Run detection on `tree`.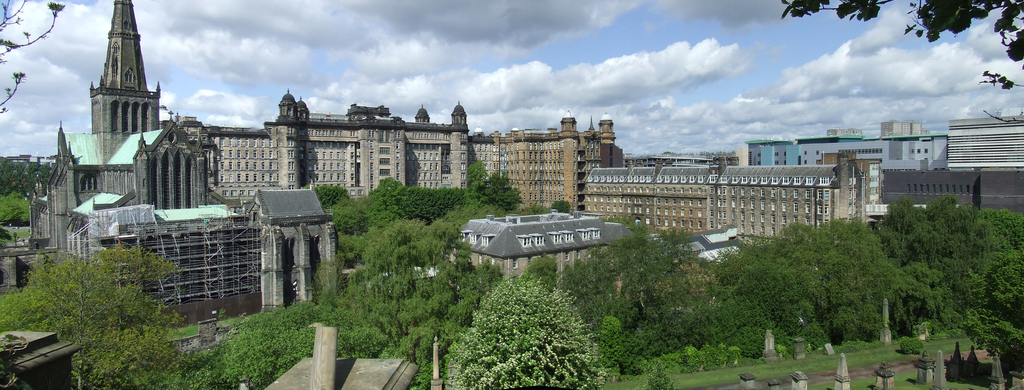
Result: (x1=307, y1=152, x2=518, y2=389).
